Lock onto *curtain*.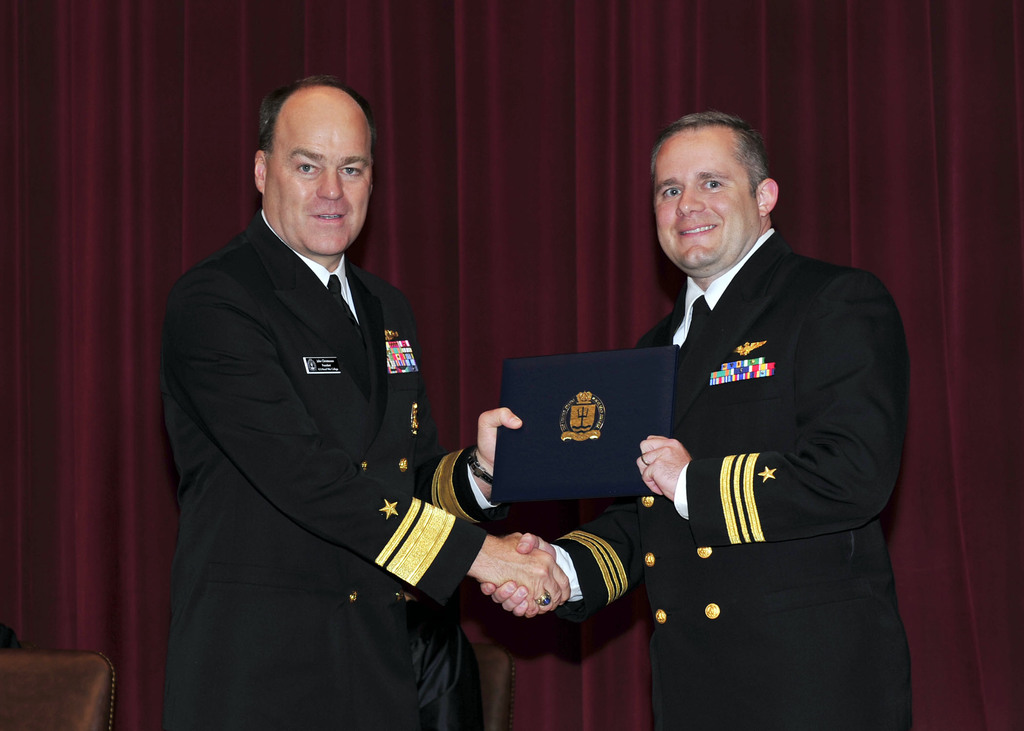
Locked: (1,8,1023,730).
